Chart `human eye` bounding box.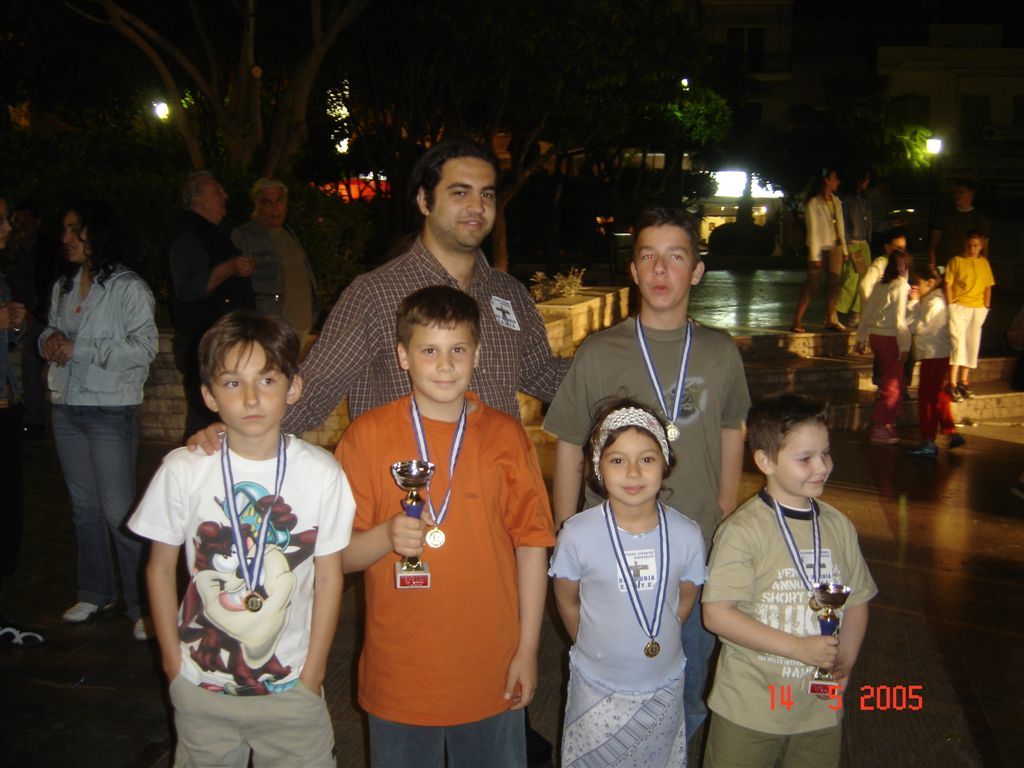
Charted: {"left": 794, "top": 454, "right": 810, "bottom": 465}.
